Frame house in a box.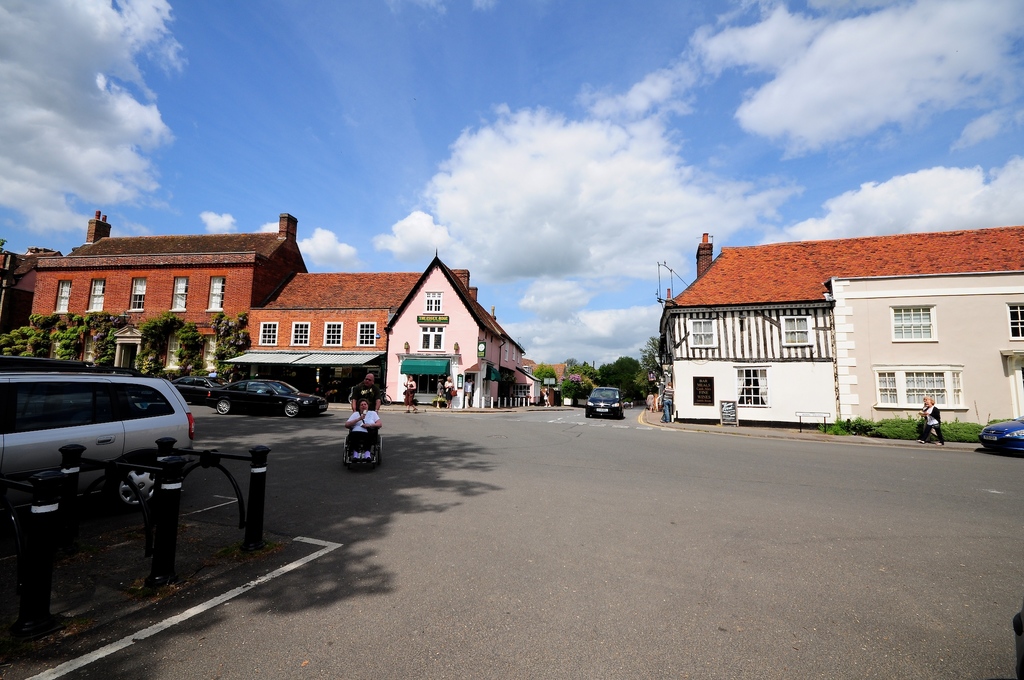
220,252,506,414.
